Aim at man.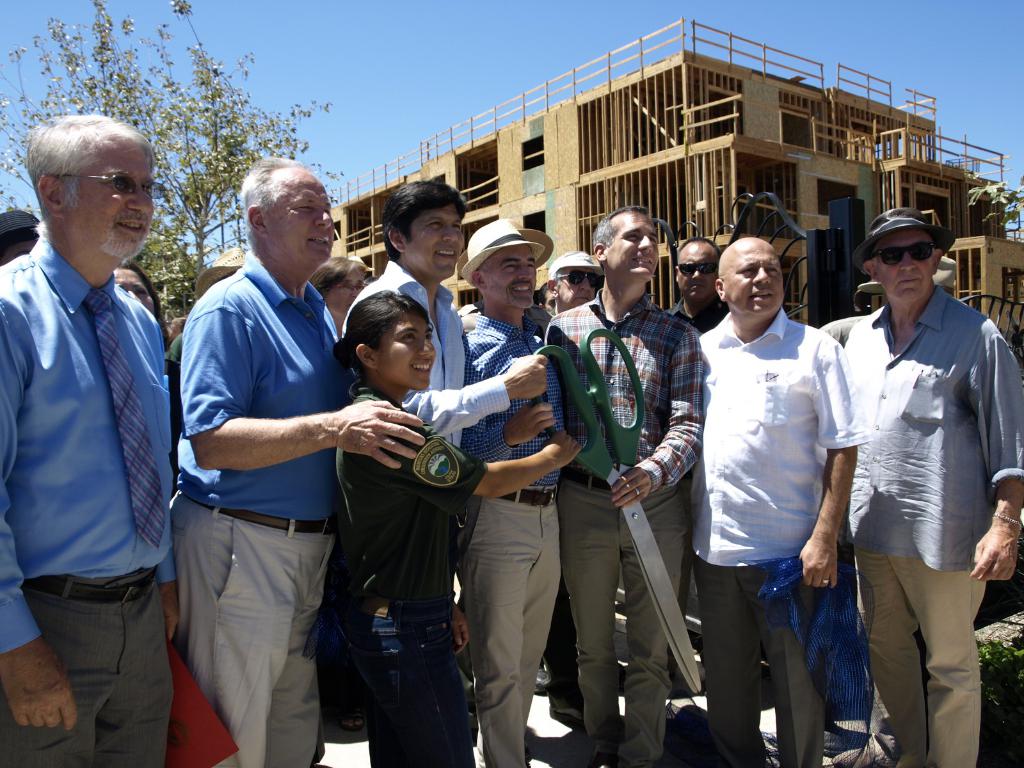
Aimed at x1=534, y1=198, x2=705, y2=767.
